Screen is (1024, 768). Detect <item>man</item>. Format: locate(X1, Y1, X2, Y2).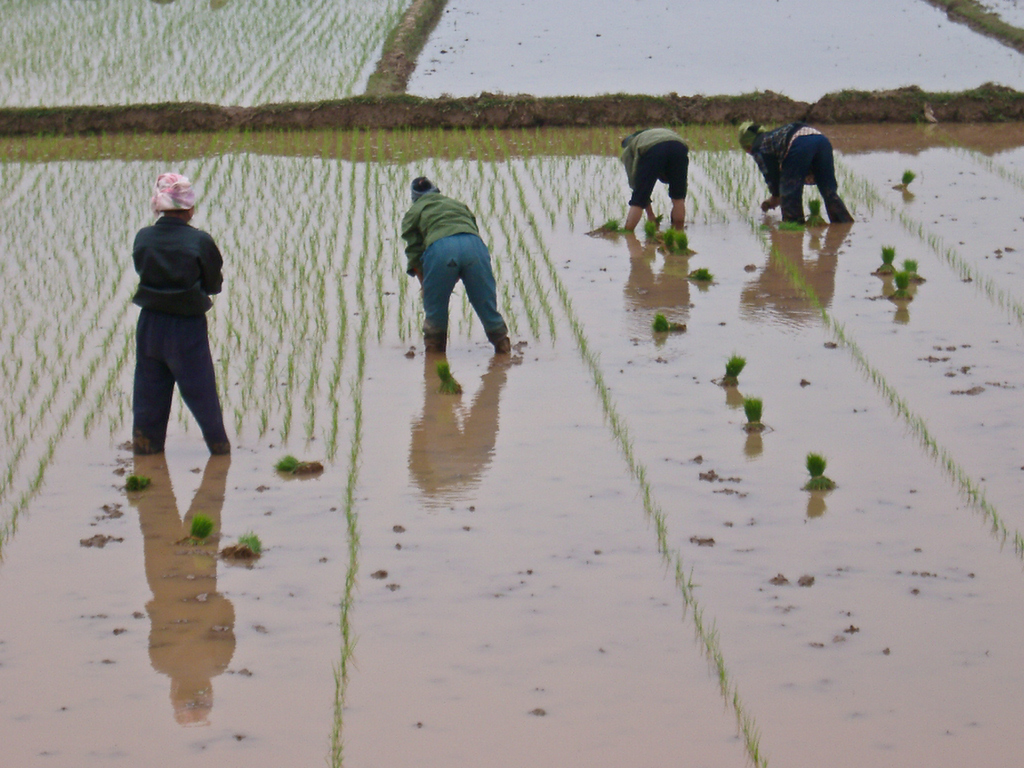
locate(730, 115, 856, 233).
